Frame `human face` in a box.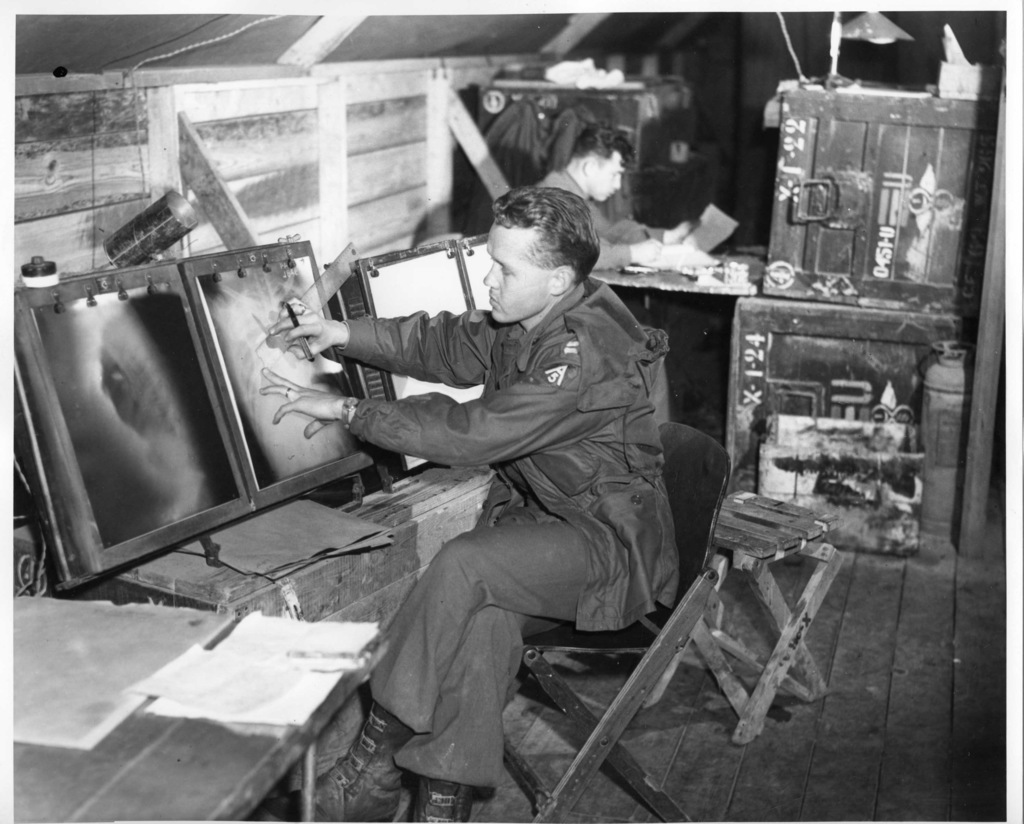
rect(480, 225, 545, 322).
